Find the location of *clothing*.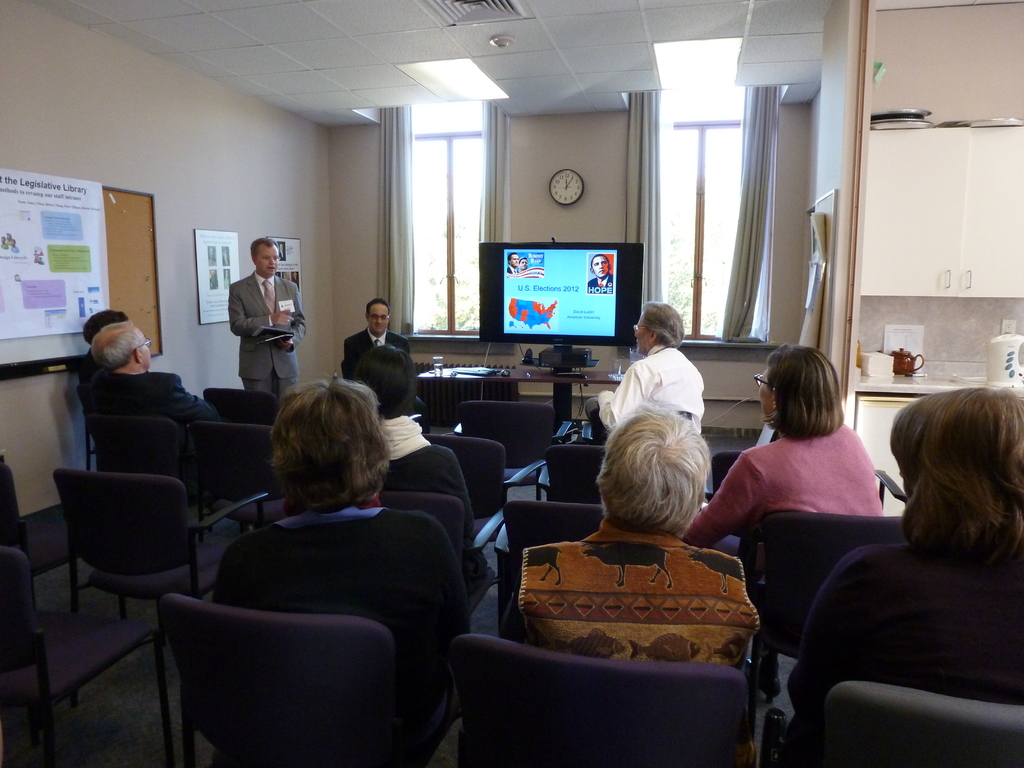
Location: pyautogui.locateOnScreen(211, 252, 292, 386).
